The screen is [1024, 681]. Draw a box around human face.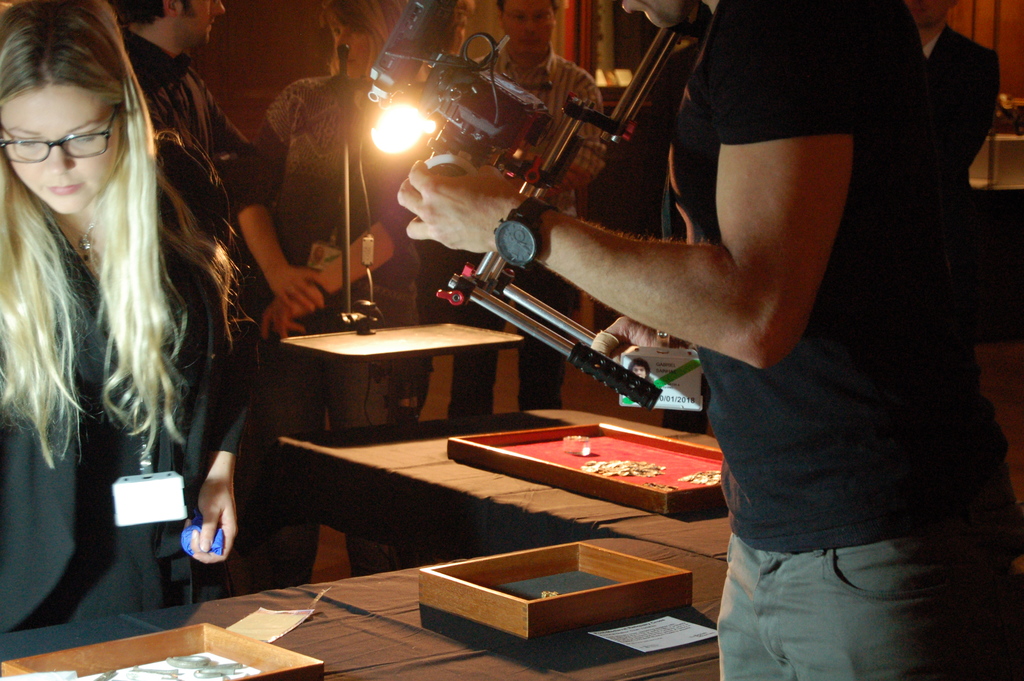
(x1=616, y1=0, x2=687, y2=29).
